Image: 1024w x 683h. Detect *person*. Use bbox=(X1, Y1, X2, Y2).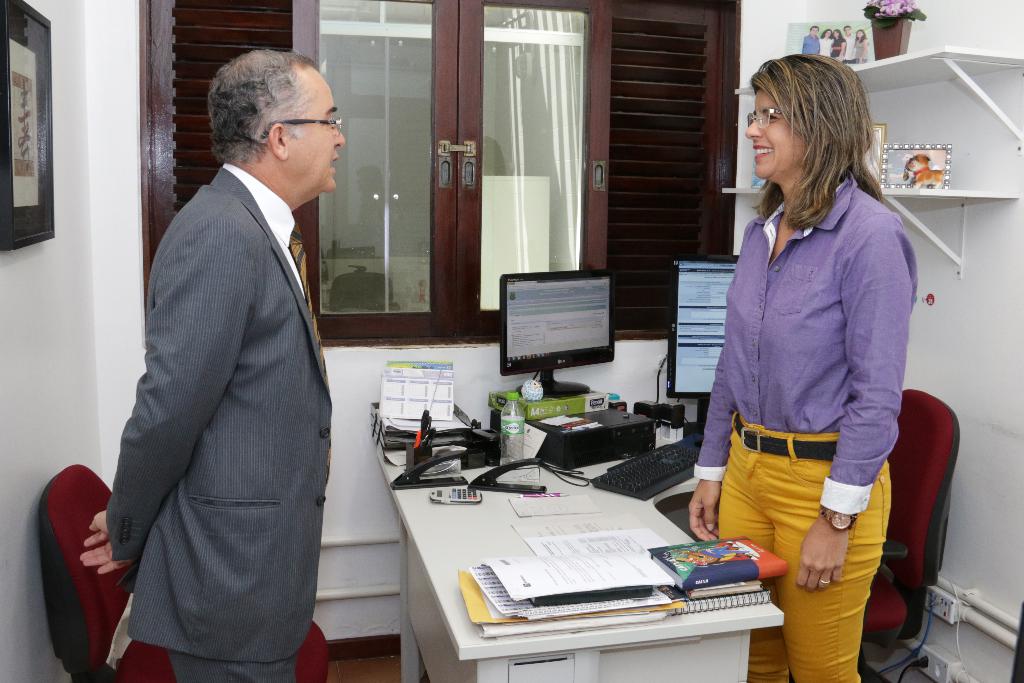
bbox=(687, 52, 918, 682).
